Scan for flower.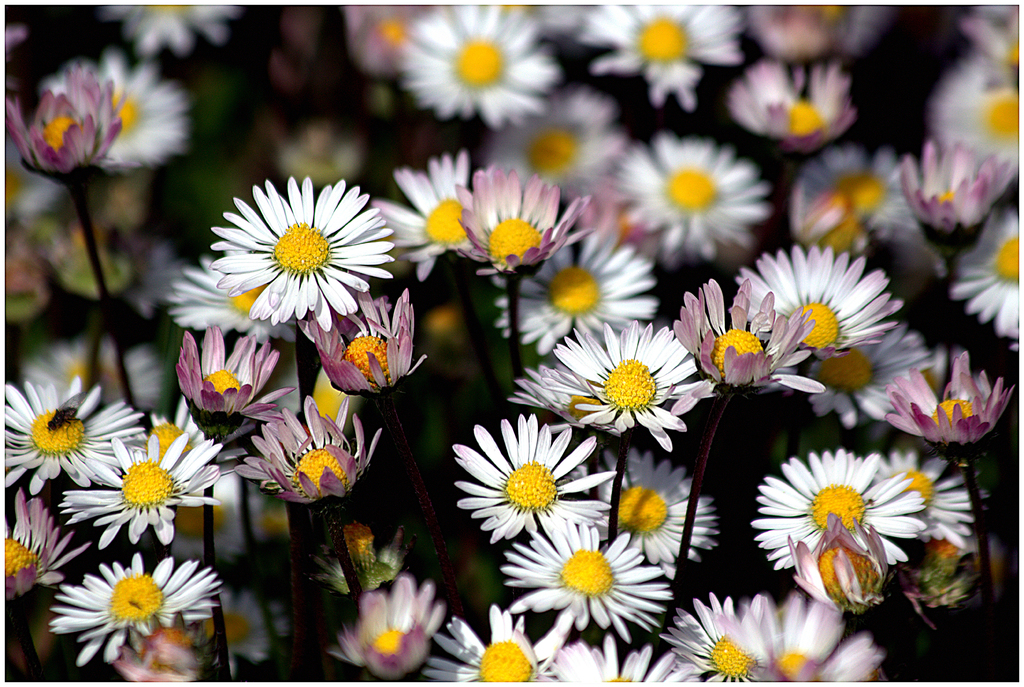
Scan result: locate(376, 143, 468, 282).
